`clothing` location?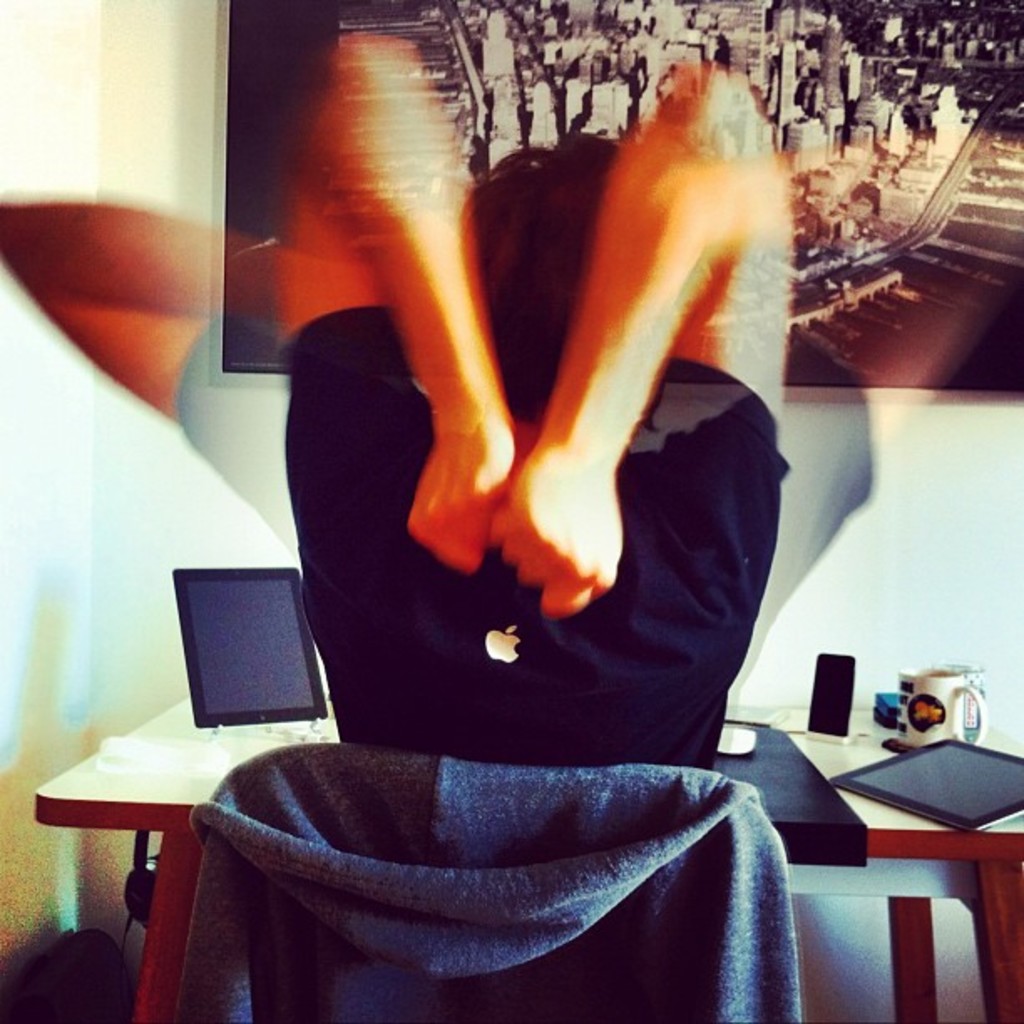
(146, 703, 843, 1023)
